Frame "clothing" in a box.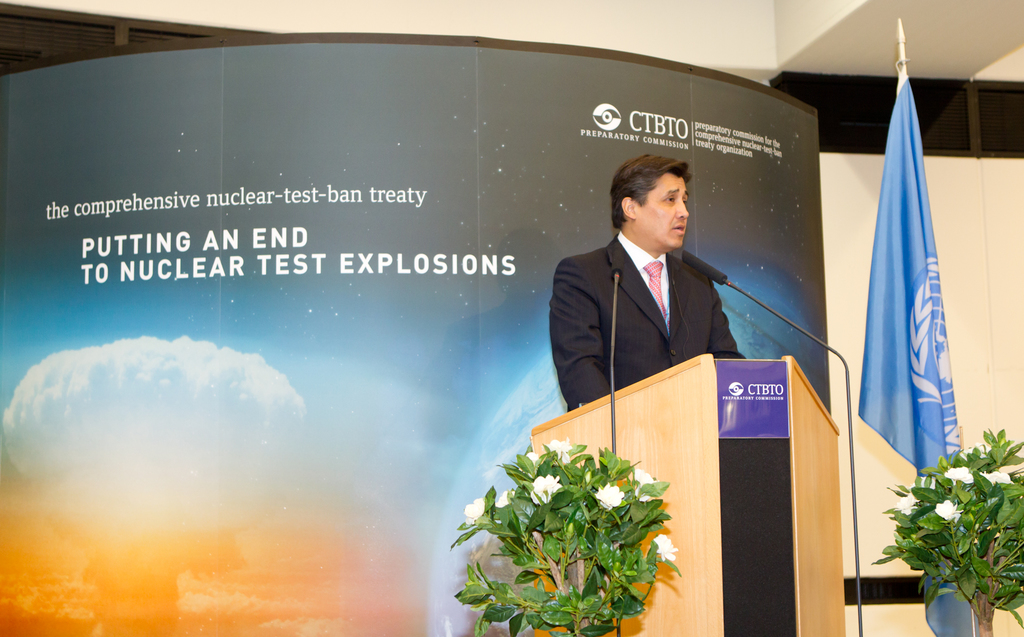
(546,200,754,419).
